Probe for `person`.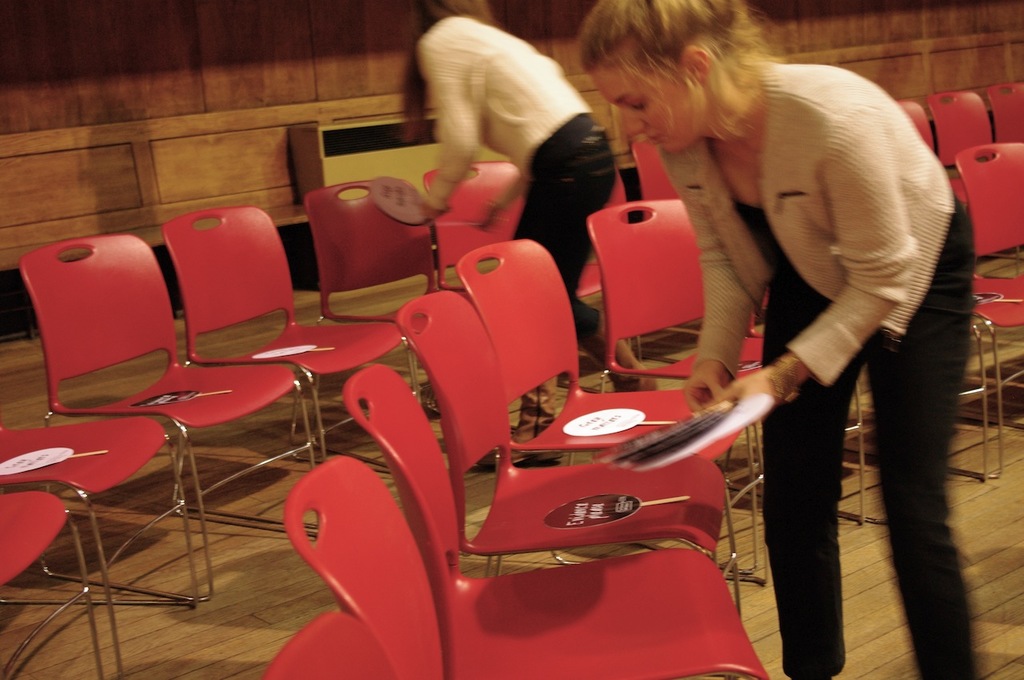
Probe result: locate(394, 0, 642, 406).
